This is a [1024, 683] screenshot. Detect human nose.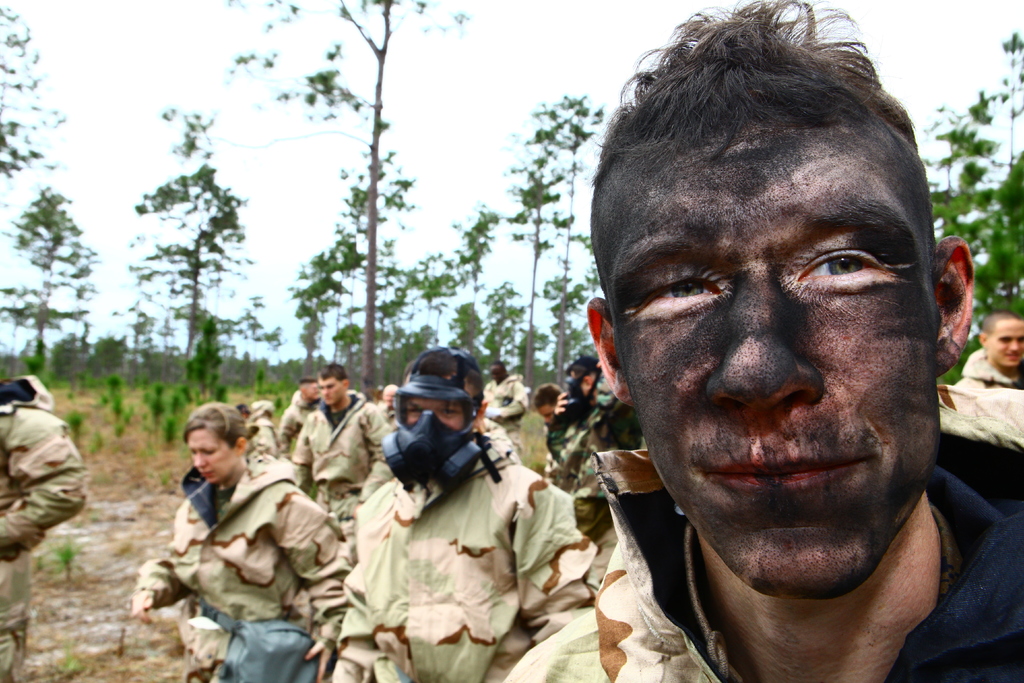
[194, 448, 209, 472].
